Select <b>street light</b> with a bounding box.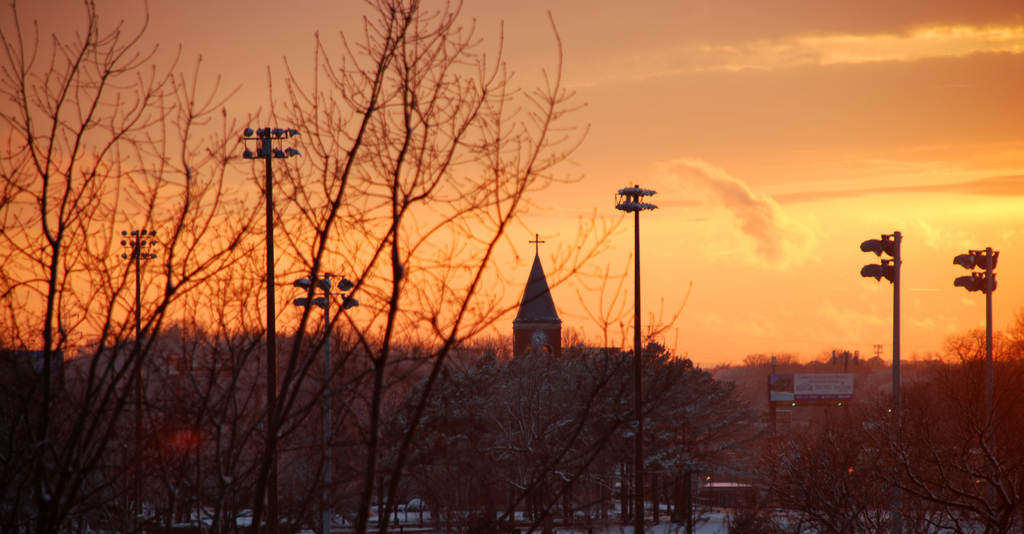
[288, 270, 360, 532].
